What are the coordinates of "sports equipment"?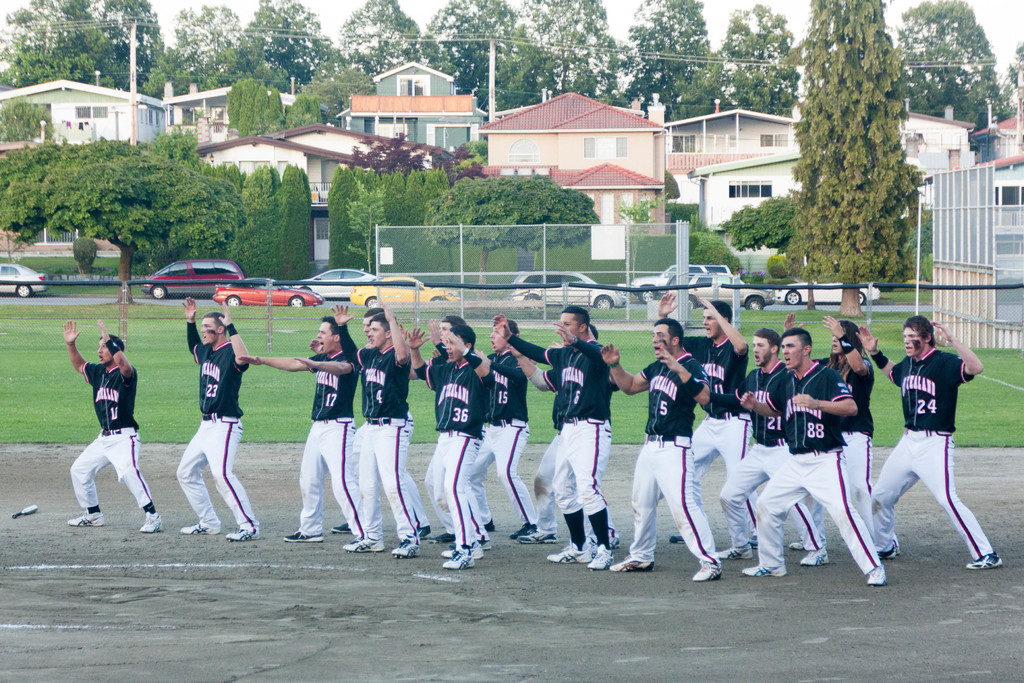
l=868, t=561, r=884, b=584.
